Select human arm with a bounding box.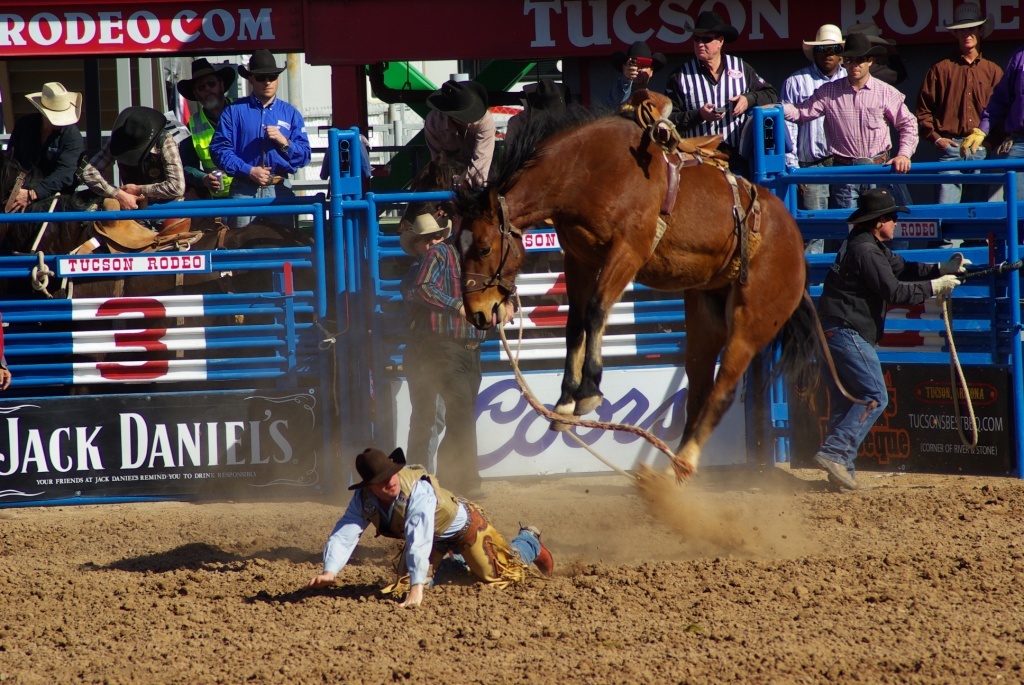
[x1=693, y1=107, x2=715, y2=118].
